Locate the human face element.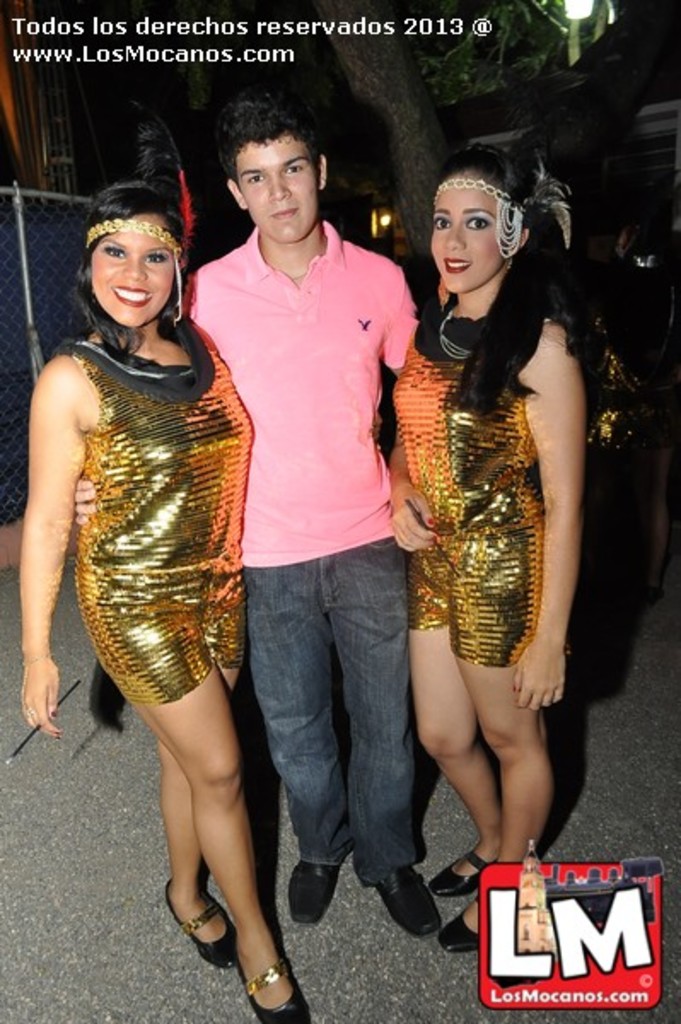
Element bbox: {"left": 241, "top": 140, "right": 323, "bottom": 237}.
